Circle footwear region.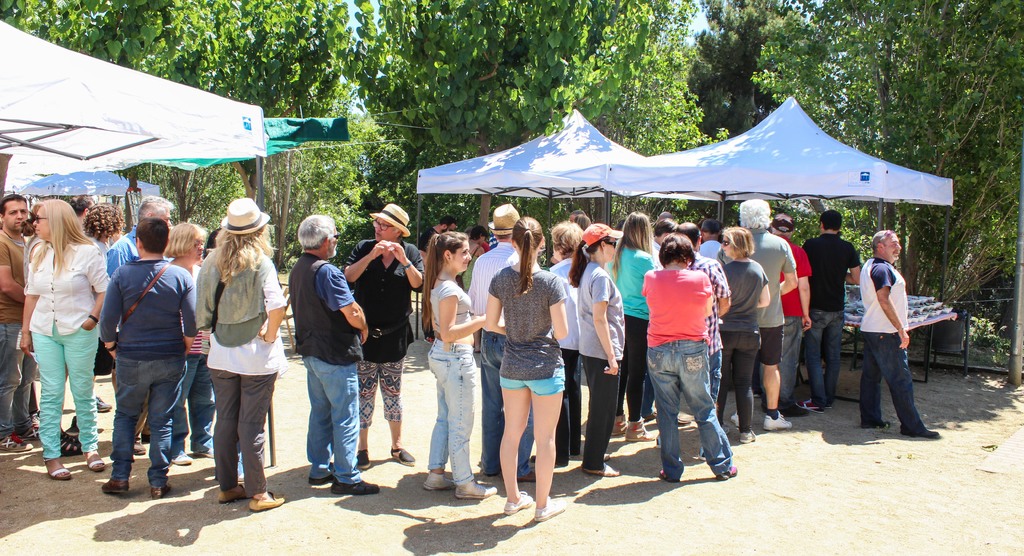
Region: crop(900, 419, 937, 440).
